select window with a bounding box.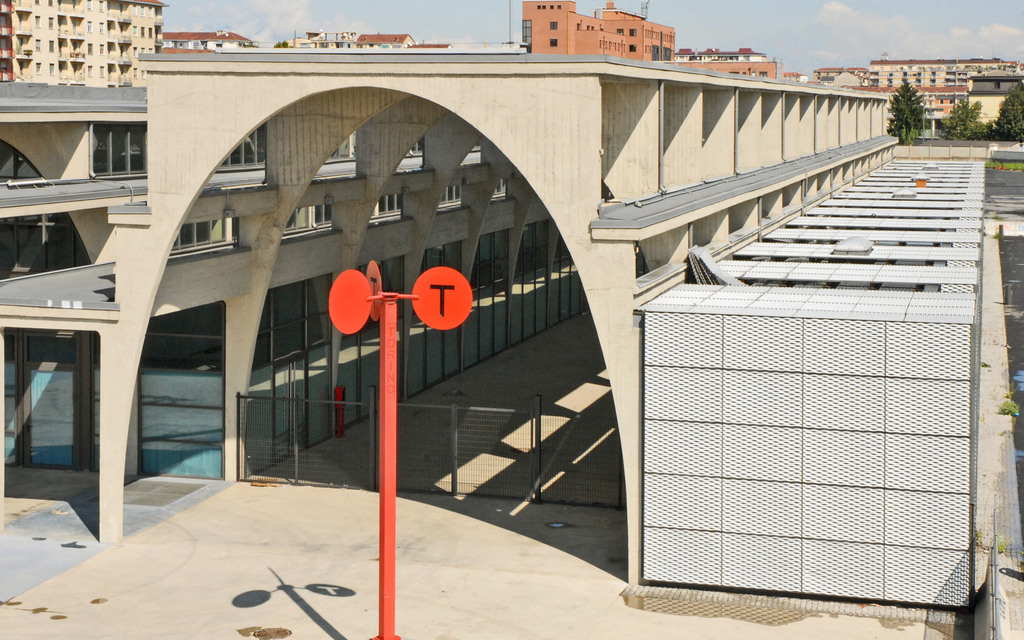
[555,230,572,263].
